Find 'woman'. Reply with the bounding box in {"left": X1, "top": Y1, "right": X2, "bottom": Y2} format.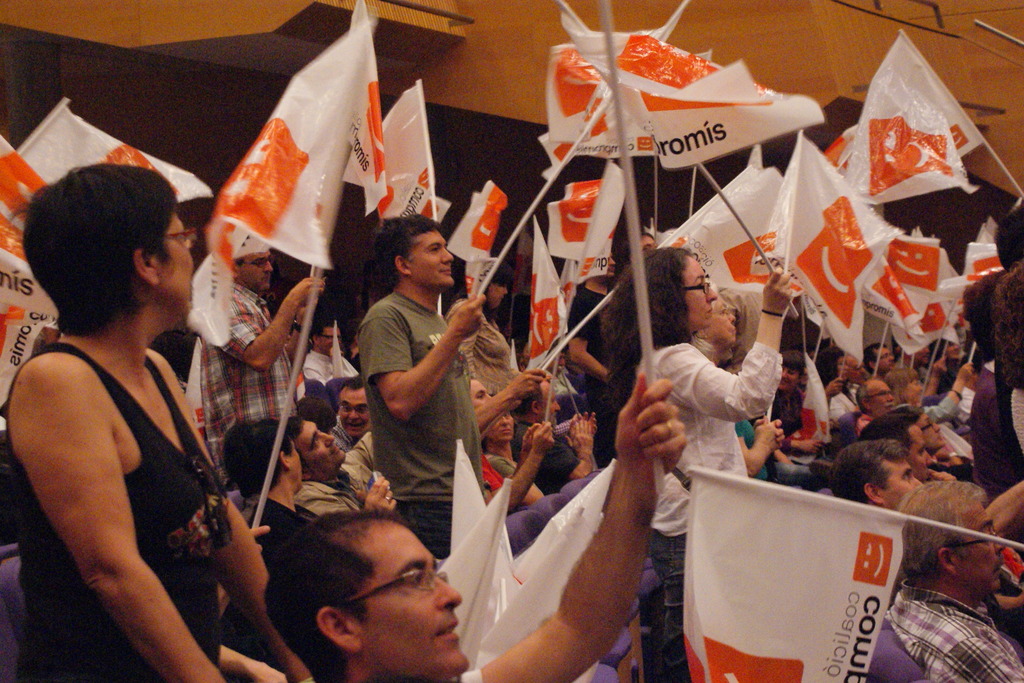
{"left": 0, "top": 137, "right": 254, "bottom": 682}.
